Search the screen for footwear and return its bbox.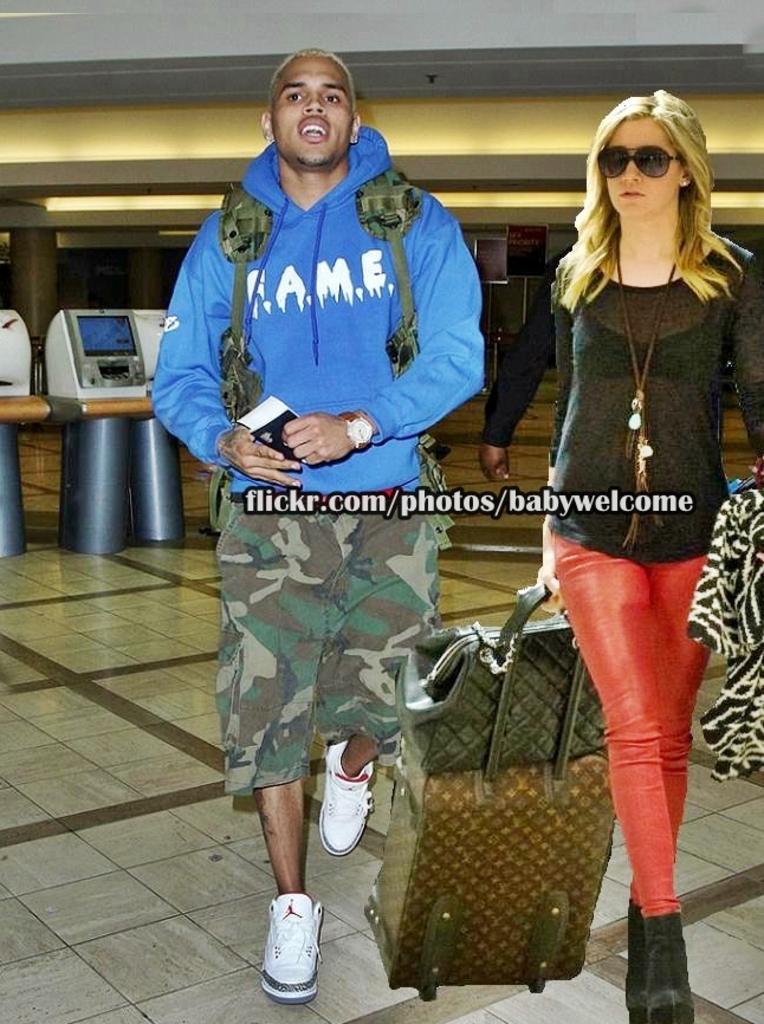
Found: bbox=(318, 744, 376, 857).
